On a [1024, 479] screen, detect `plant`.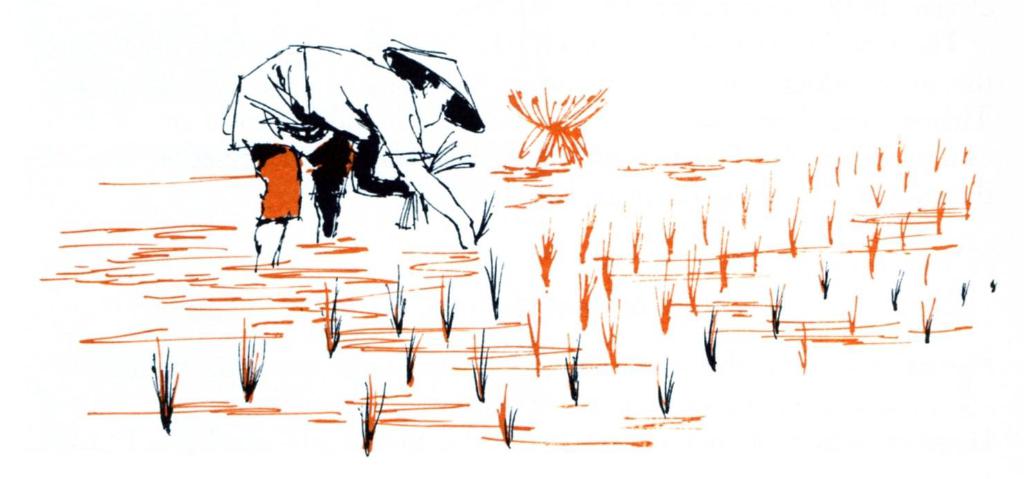
locate(512, 84, 597, 162).
